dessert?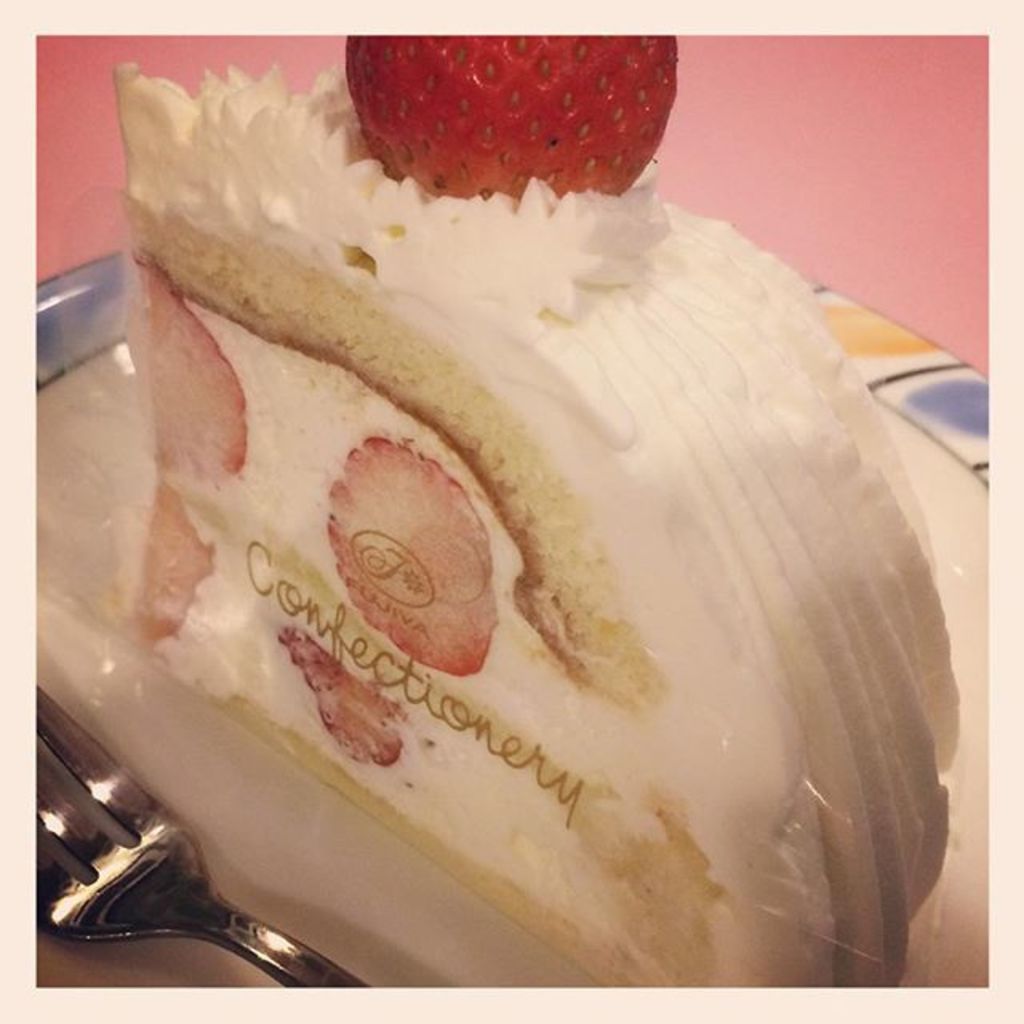
x1=54 y1=53 x2=973 y2=982
